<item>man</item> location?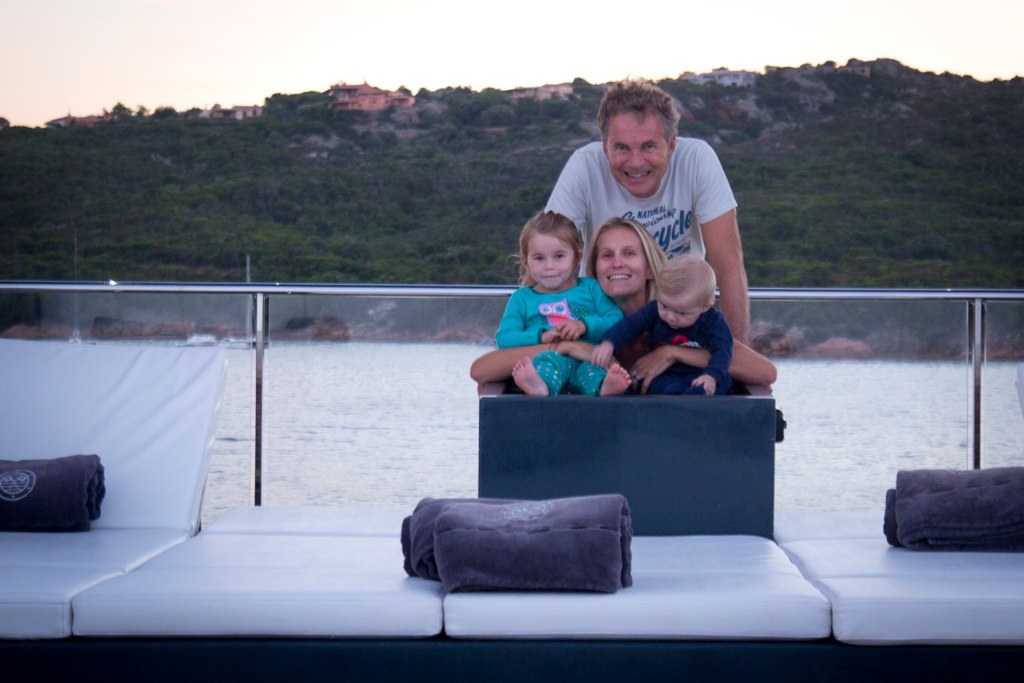
(x1=521, y1=109, x2=764, y2=410)
